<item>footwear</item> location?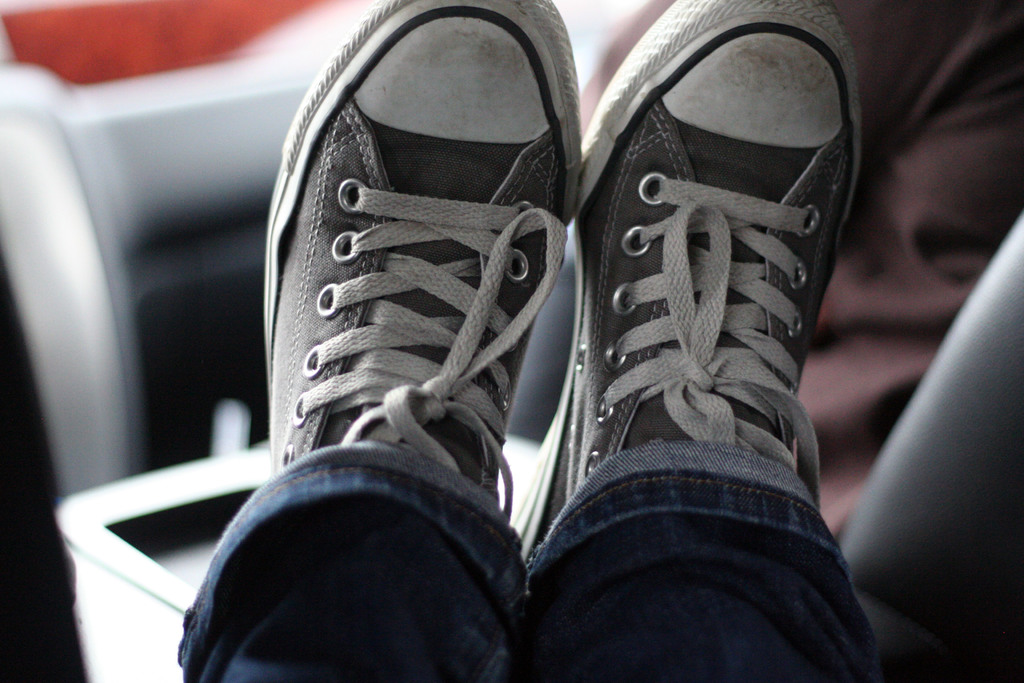
(266,0,578,515)
